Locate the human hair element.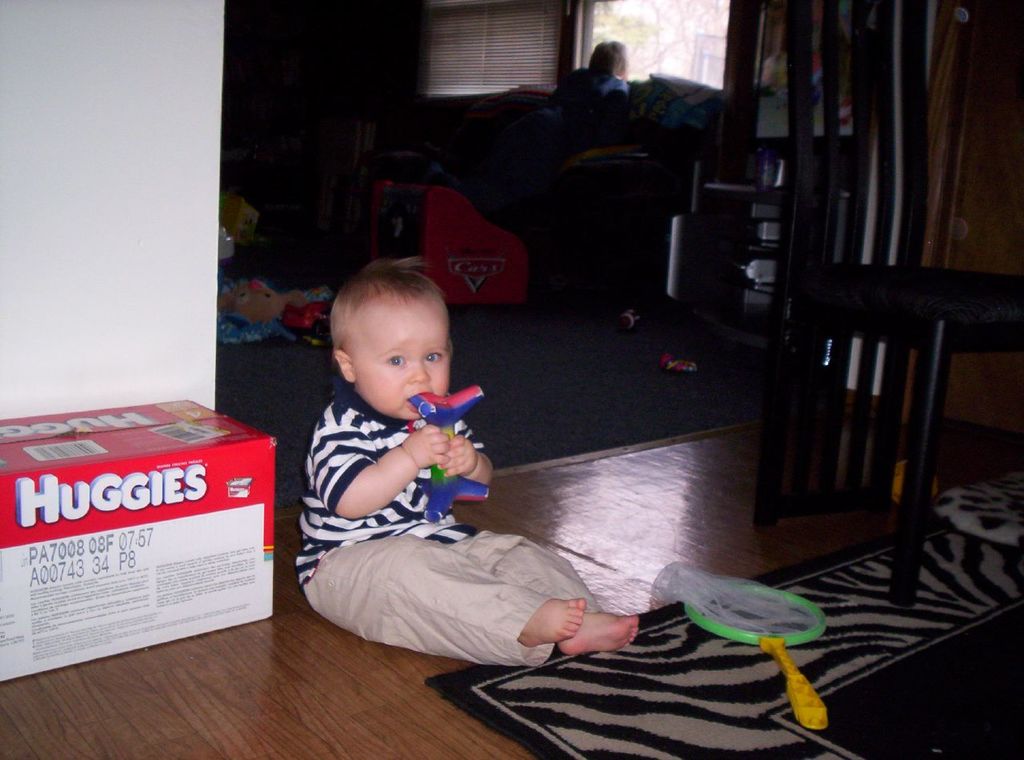
Element bbox: <region>588, 39, 630, 83</region>.
